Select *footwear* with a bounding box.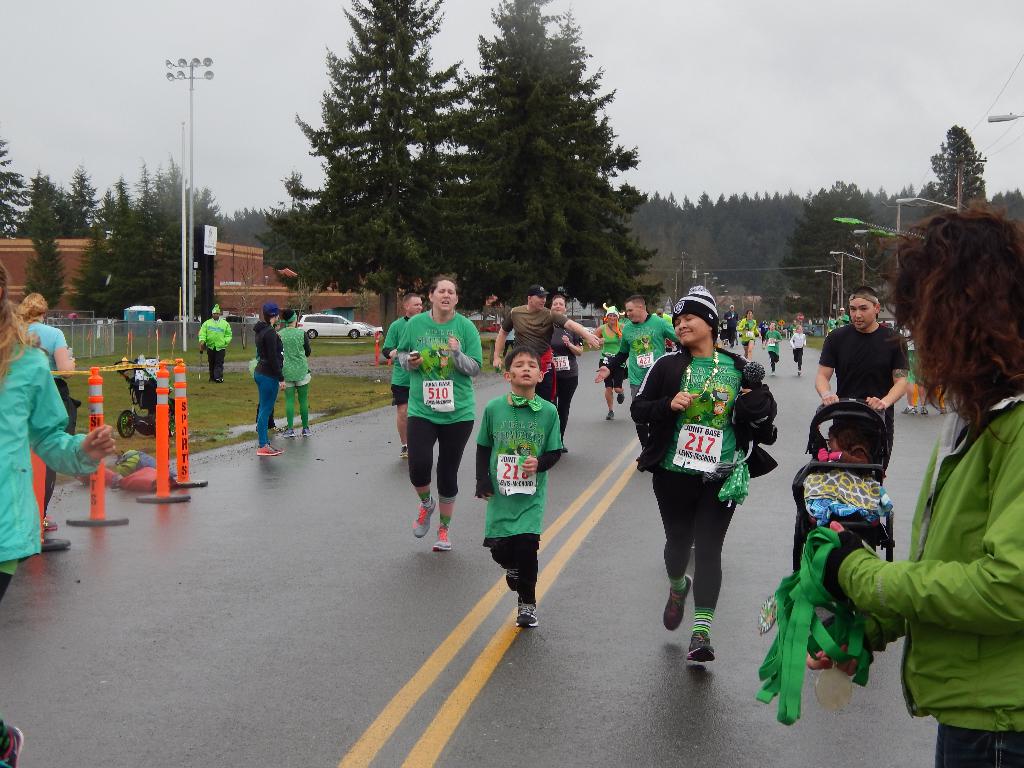
(939,407,948,415).
